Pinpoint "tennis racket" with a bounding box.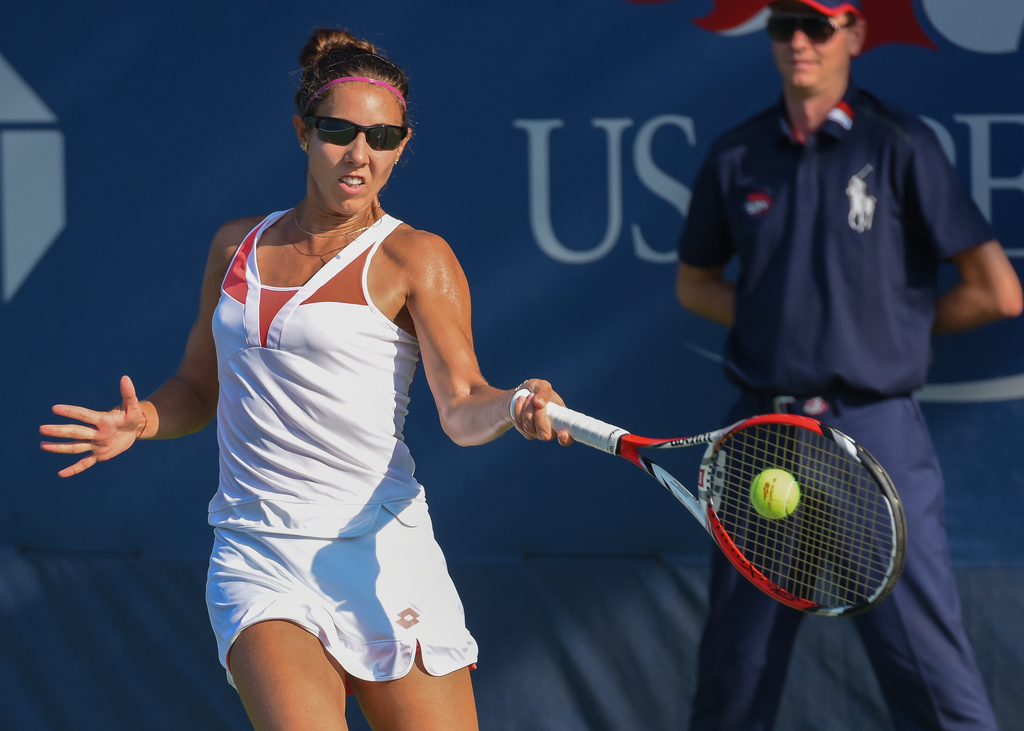
detection(509, 391, 908, 619).
